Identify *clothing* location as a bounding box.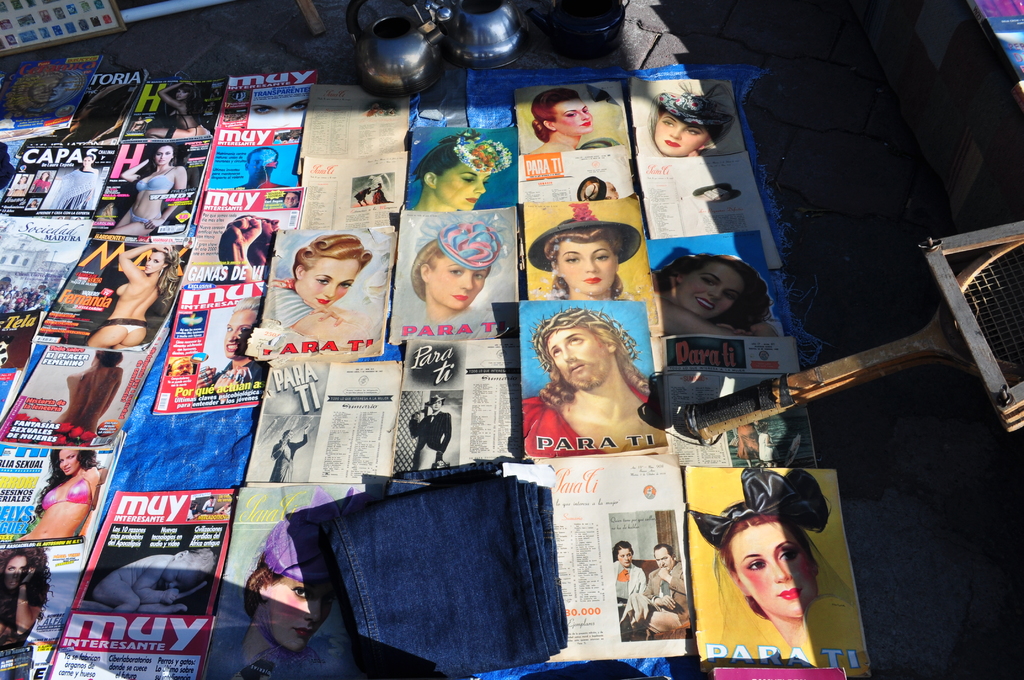
crop(609, 558, 647, 626).
